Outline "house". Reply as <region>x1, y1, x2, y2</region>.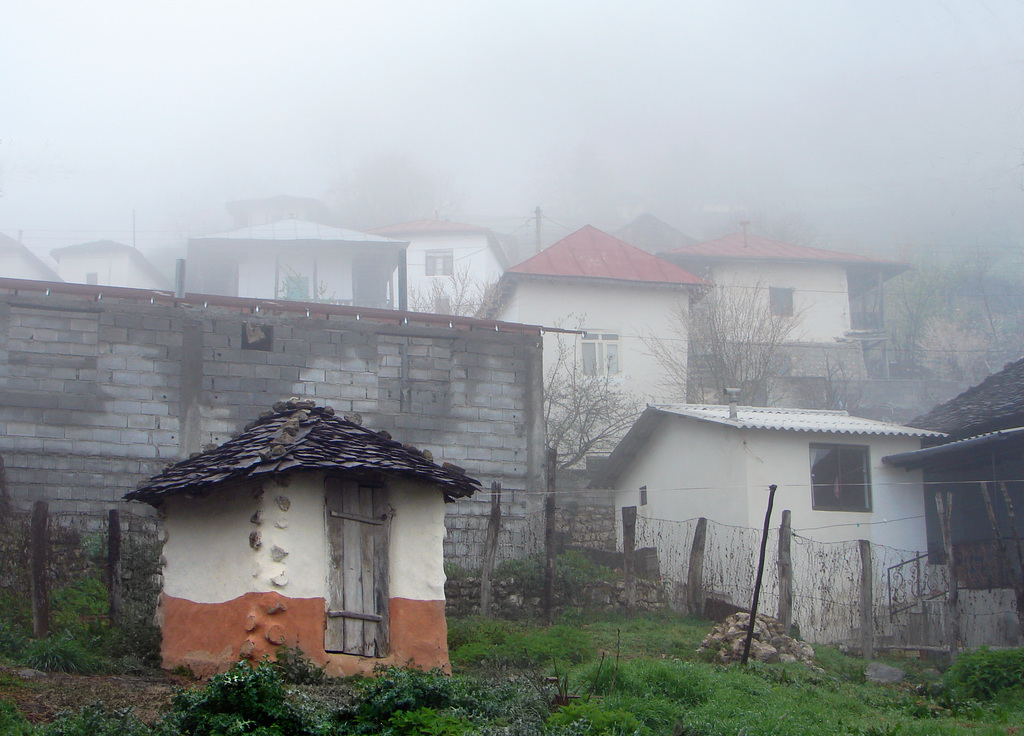
<region>6, 229, 79, 294</region>.
